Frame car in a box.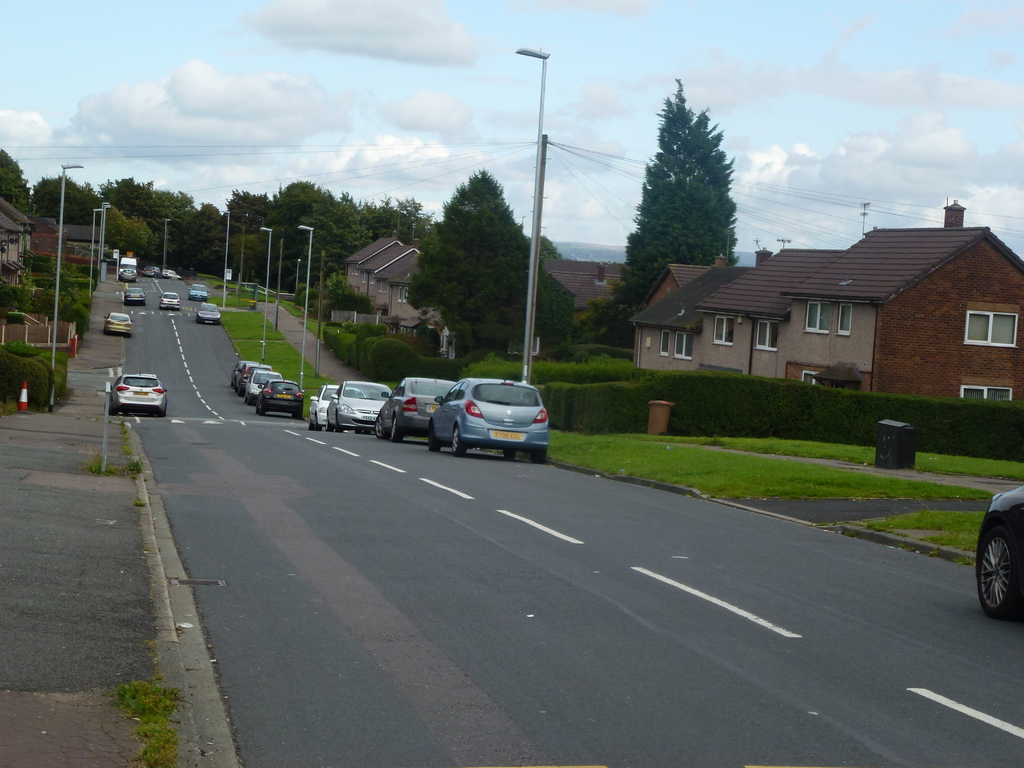
locate(375, 378, 458, 444).
